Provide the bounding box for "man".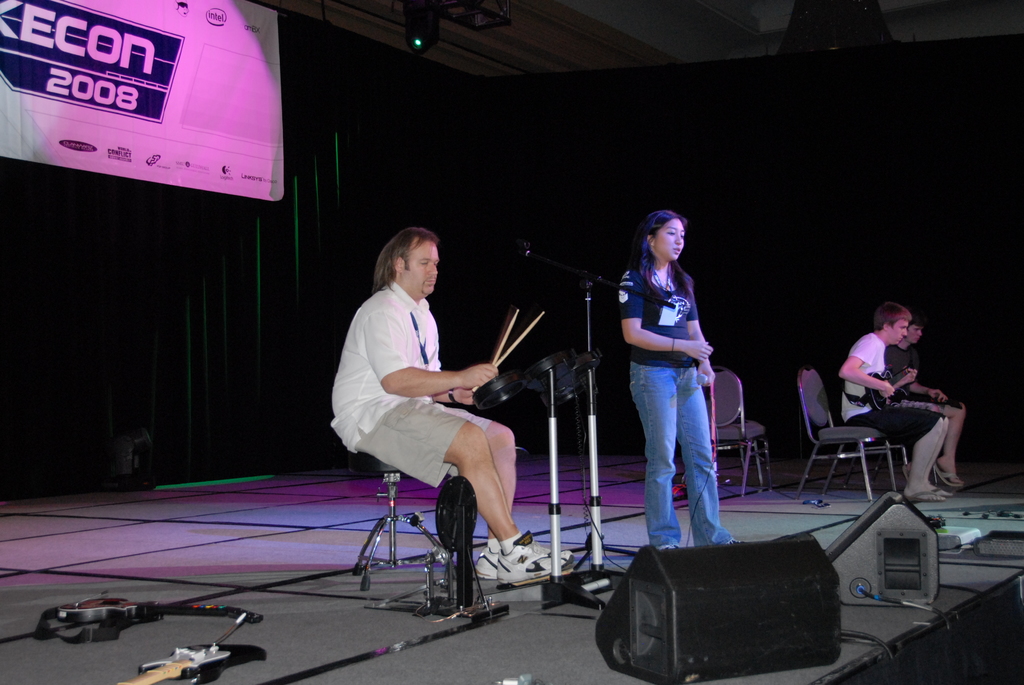
bbox=(884, 315, 966, 490).
